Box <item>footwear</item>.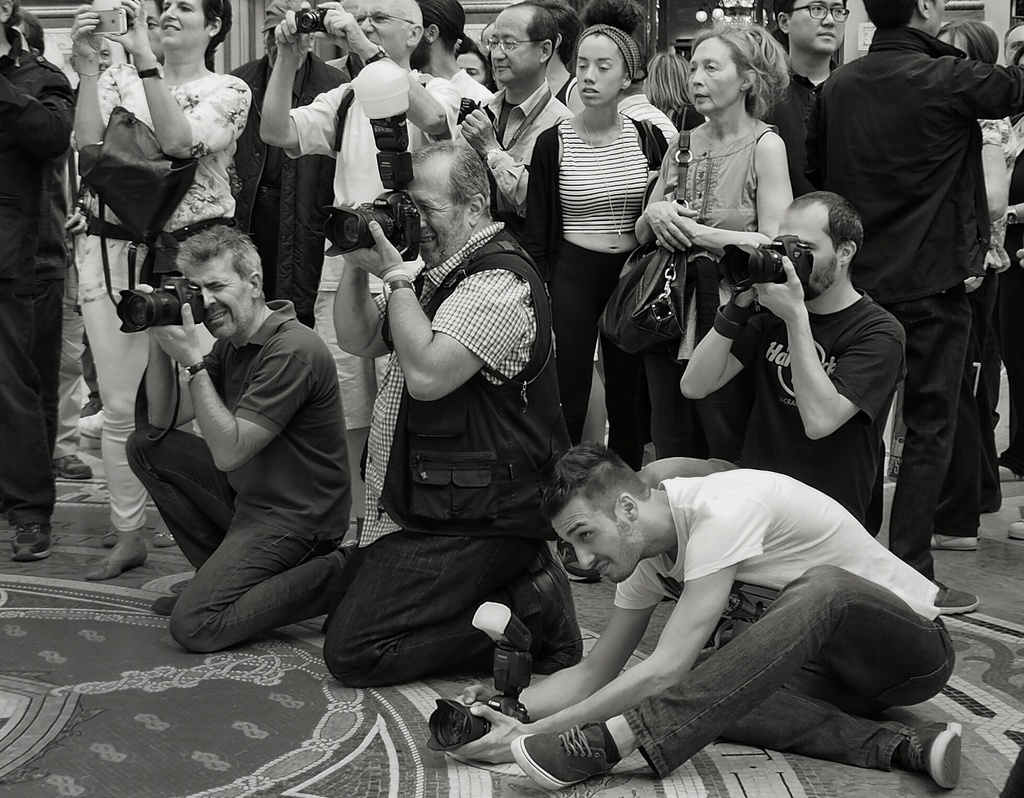
bbox=(1011, 518, 1023, 540).
